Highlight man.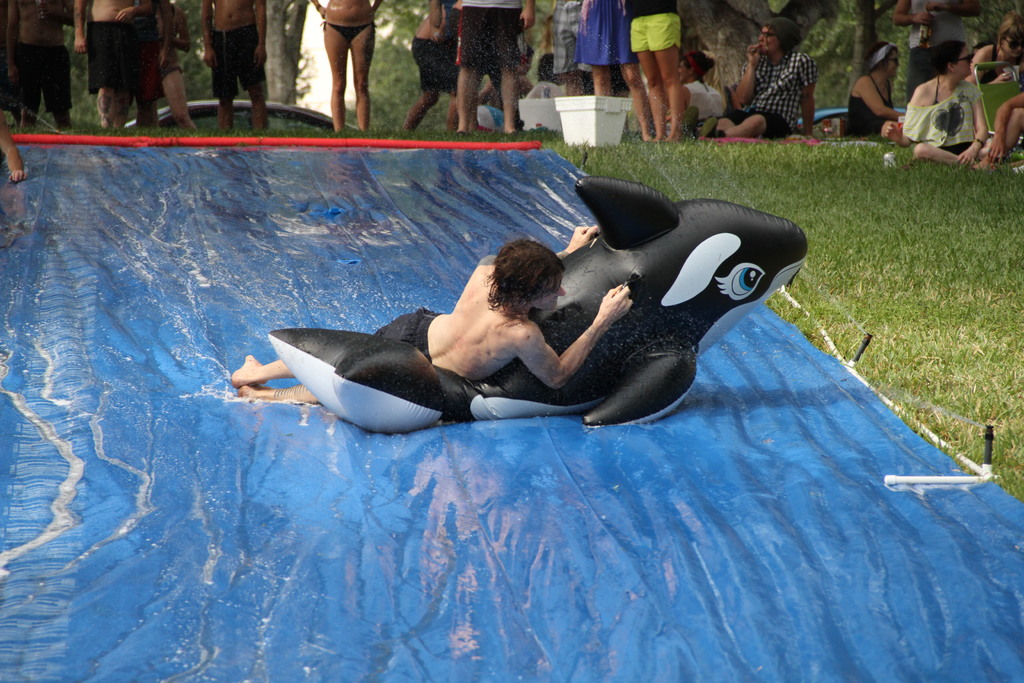
Highlighted region: 6,0,72,133.
